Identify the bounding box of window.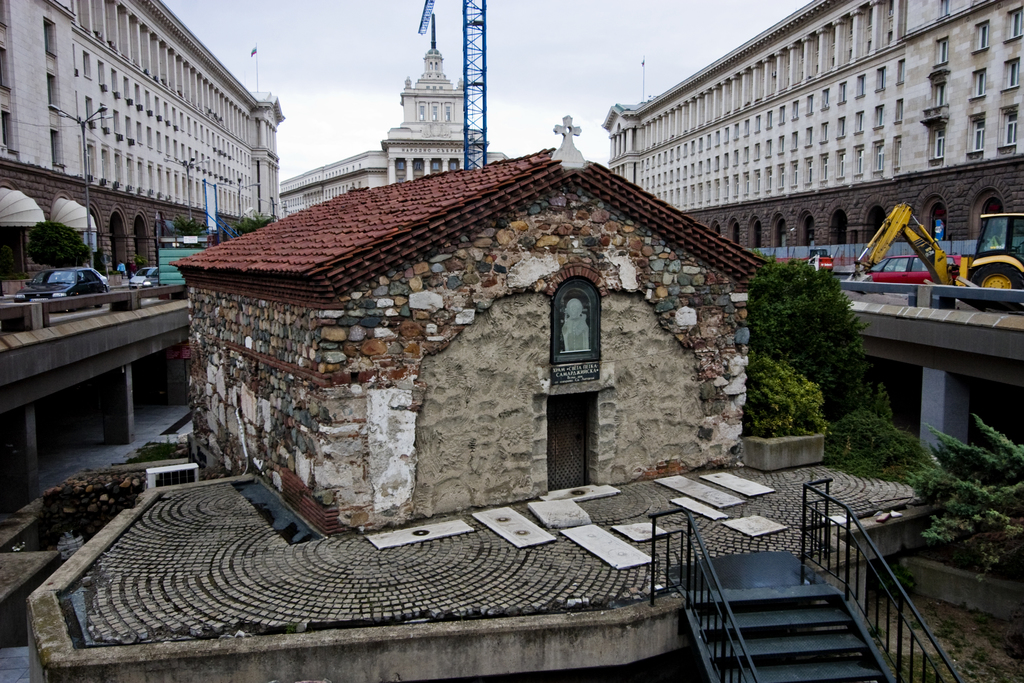
x1=1 y1=4 x2=7 y2=23.
